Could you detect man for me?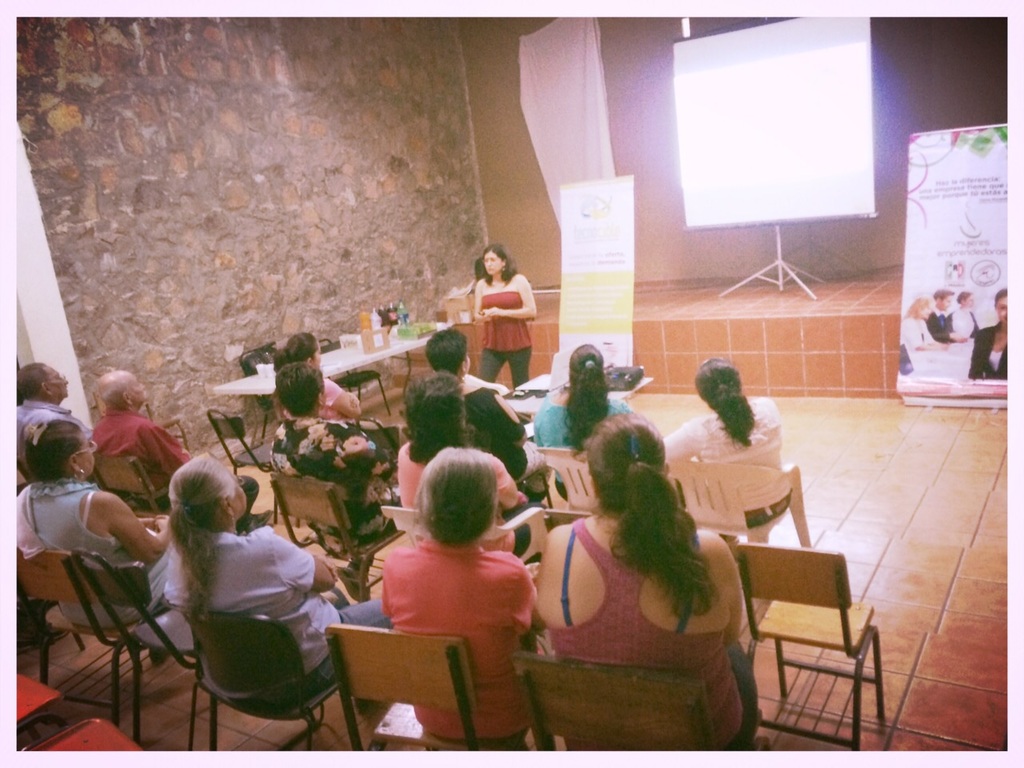
Detection result: <region>422, 330, 506, 398</region>.
